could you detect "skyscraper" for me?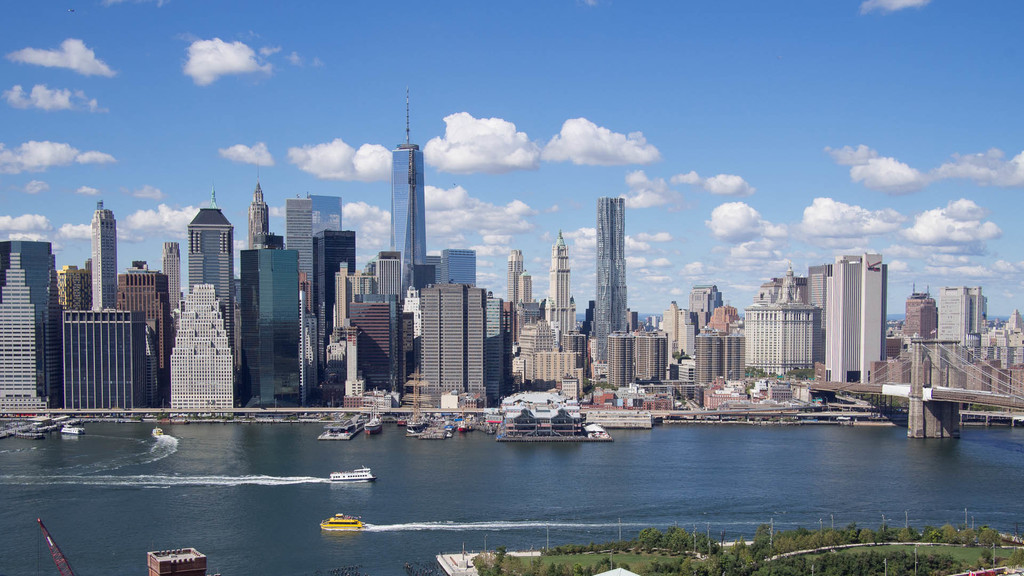
Detection result: region(507, 253, 522, 309).
